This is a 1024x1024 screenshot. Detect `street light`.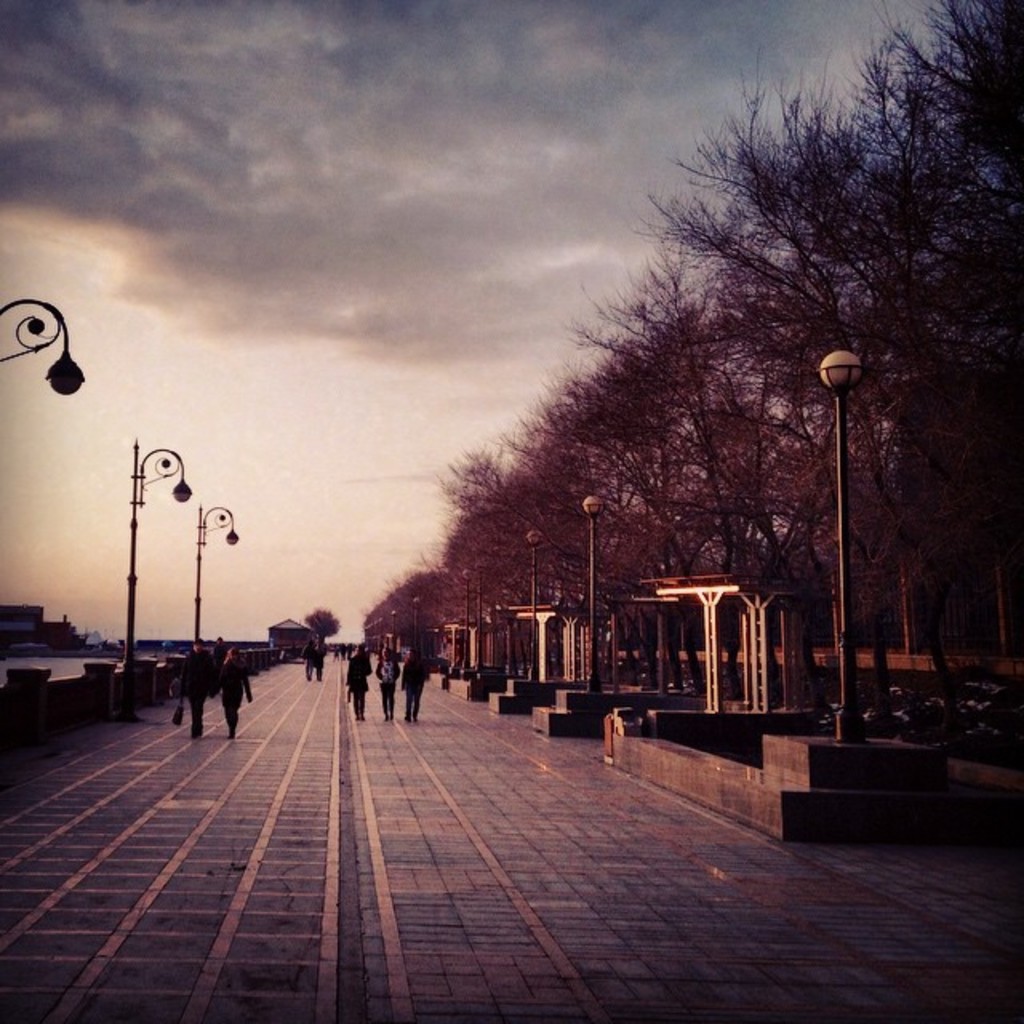
box=[584, 496, 600, 699].
